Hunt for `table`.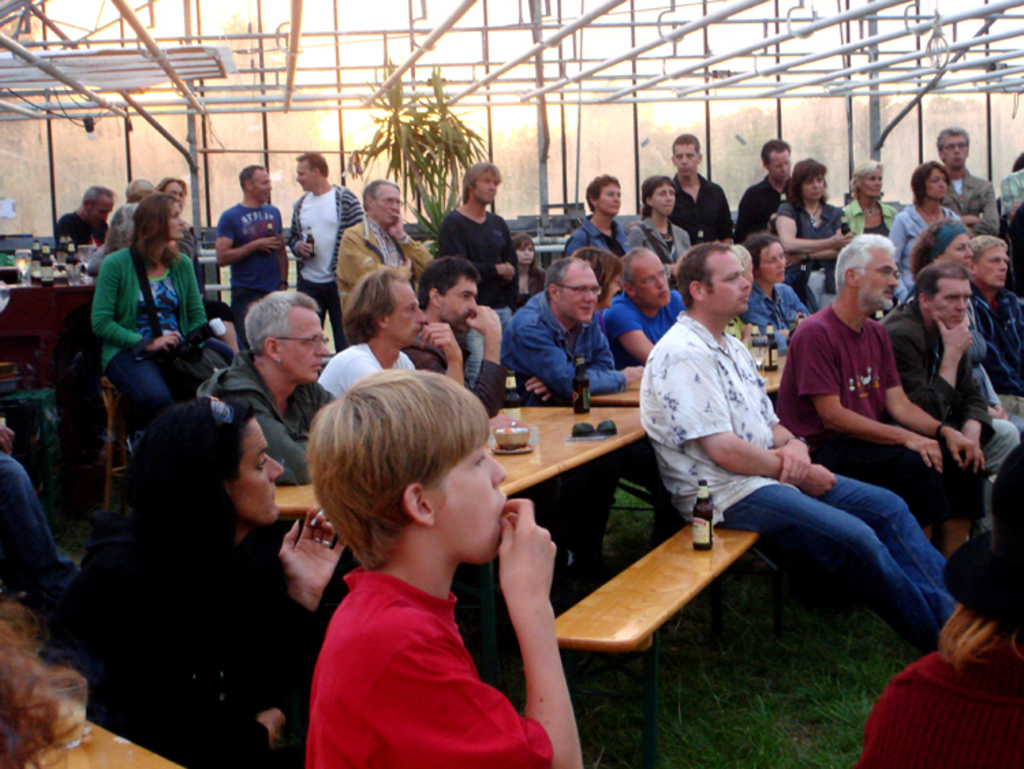
Hunted down at [261, 395, 654, 538].
